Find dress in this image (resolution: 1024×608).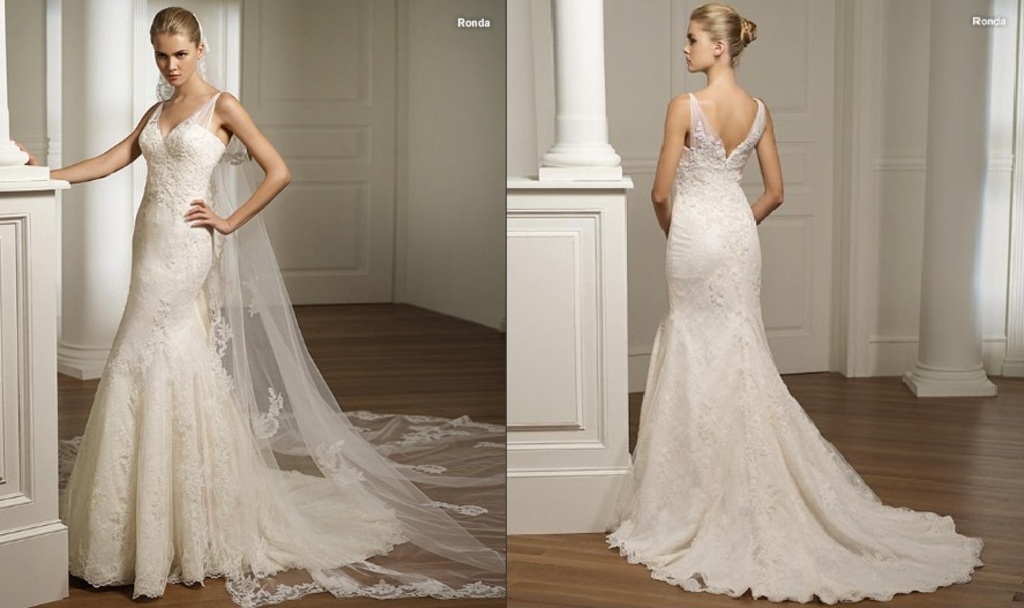
59, 93, 510, 607.
